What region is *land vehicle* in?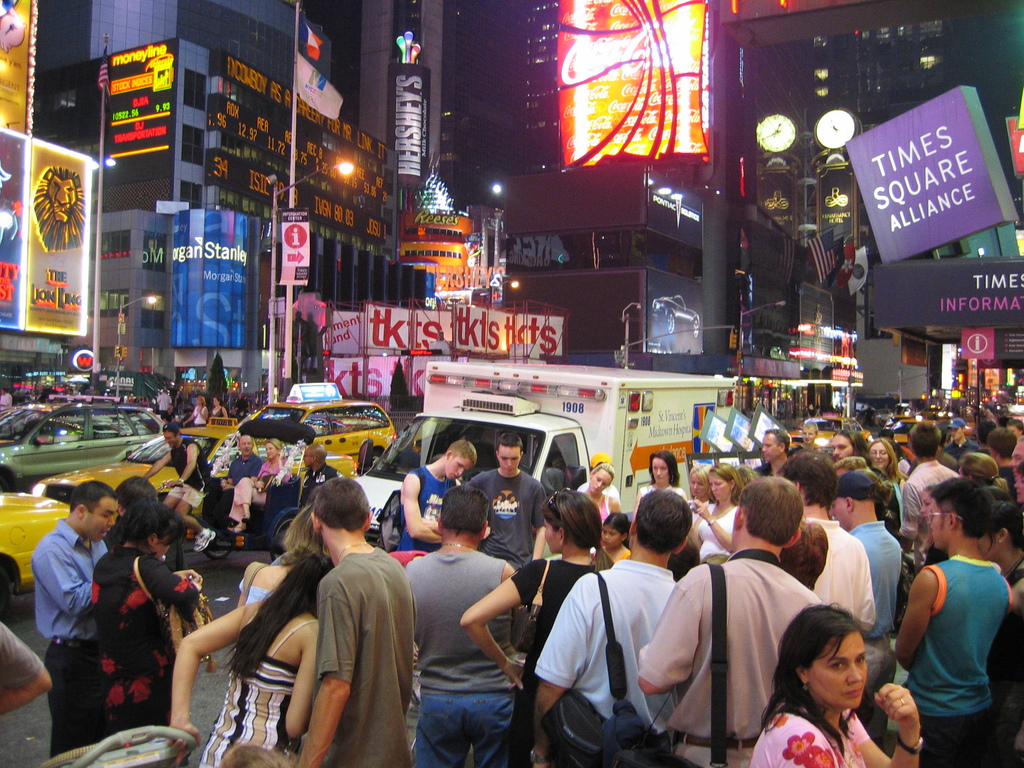
(x1=353, y1=355, x2=742, y2=550).
